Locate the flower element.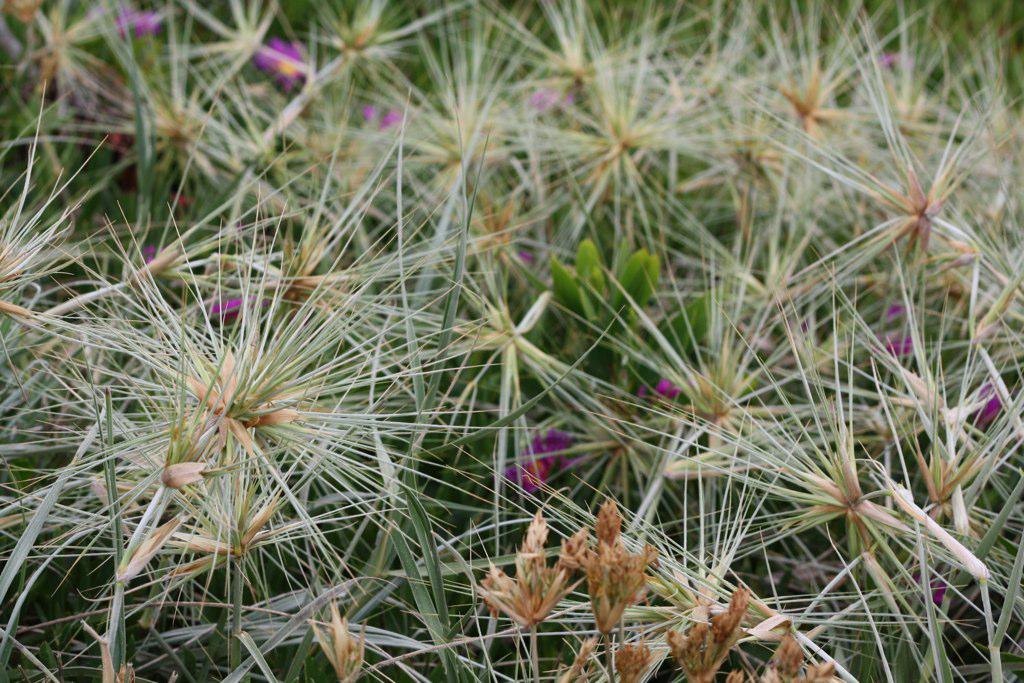
Element bbox: (577, 507, 659, 624).
